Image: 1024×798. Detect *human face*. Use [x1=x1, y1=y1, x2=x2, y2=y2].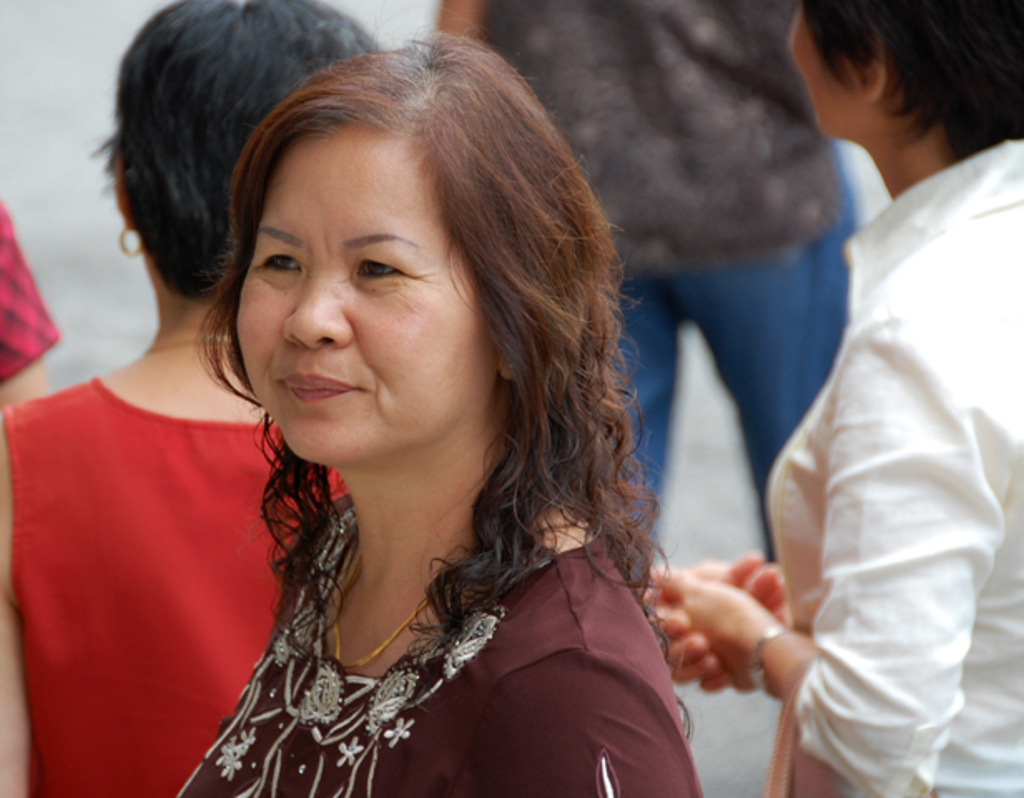
[x1=219, y1=133, x2=479, y2=465].
